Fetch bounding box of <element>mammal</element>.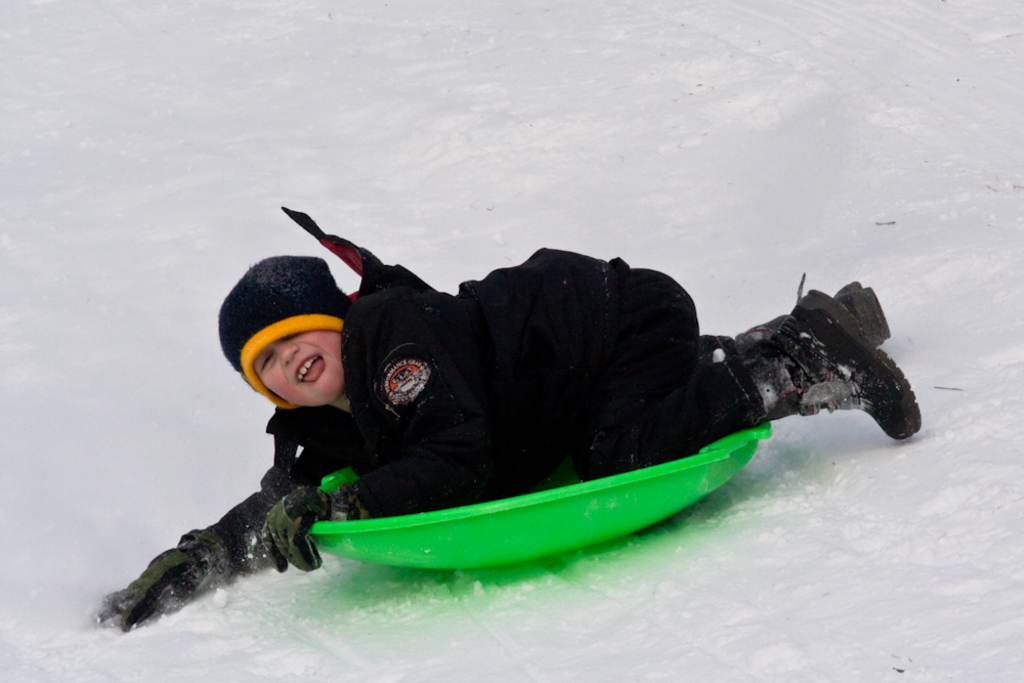
Bbox: Rect(203, 229, 896, 514).
